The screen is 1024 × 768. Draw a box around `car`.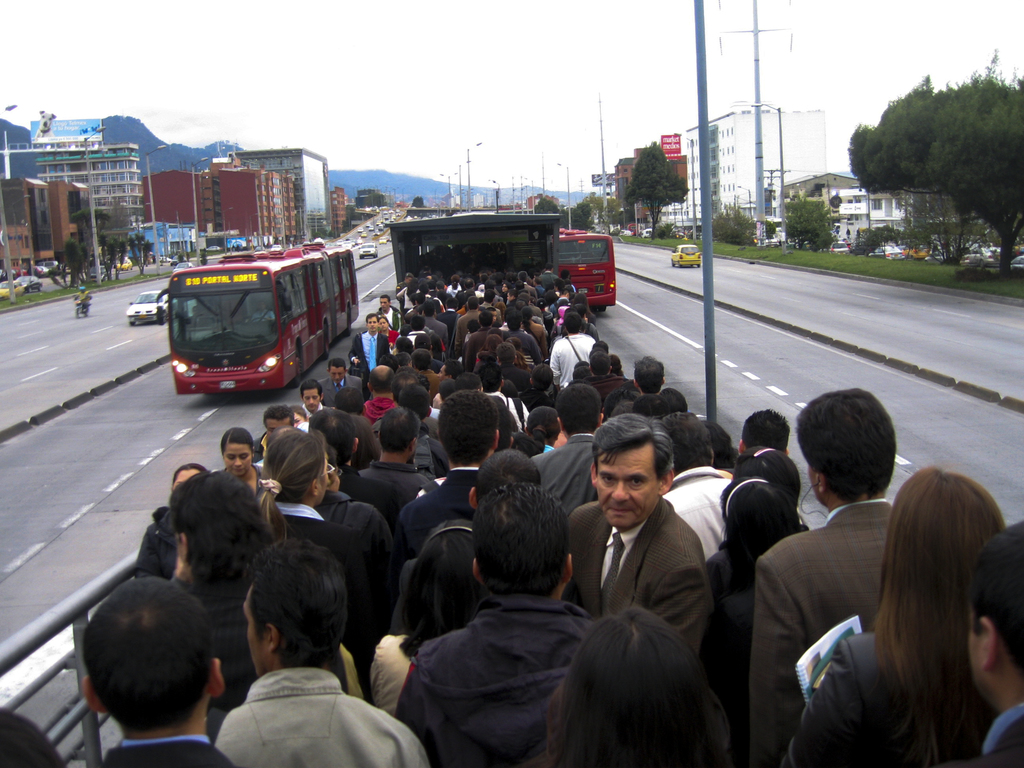
359/243/376/257.
